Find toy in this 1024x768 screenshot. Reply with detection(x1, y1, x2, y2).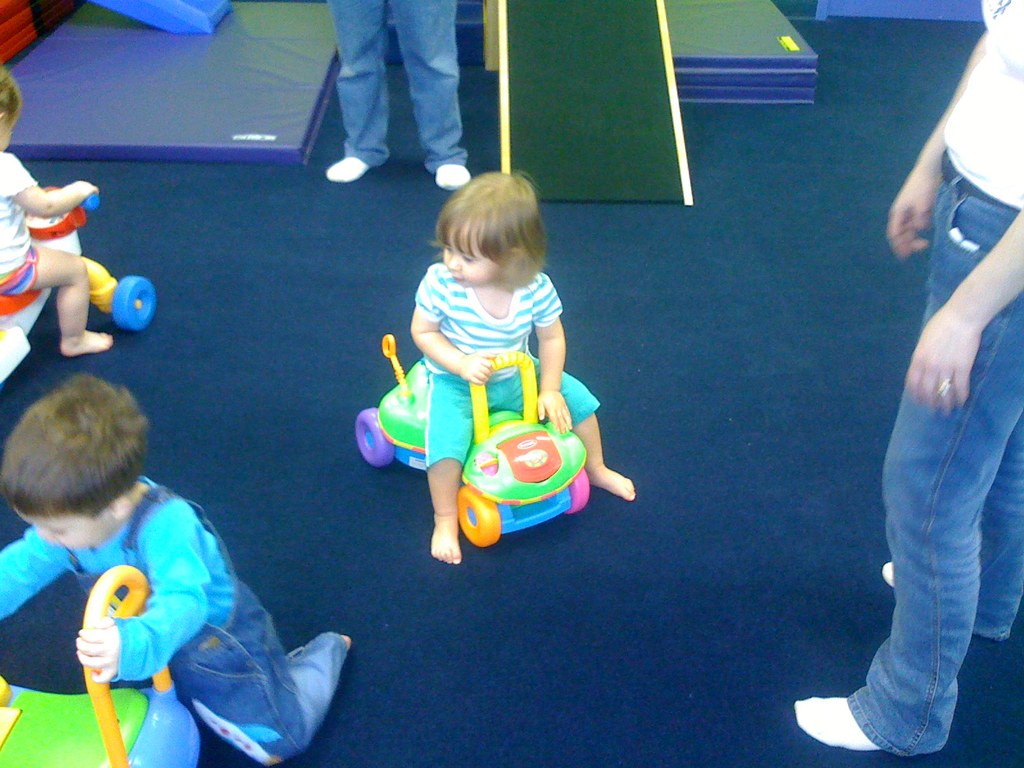
detection(0, 186, 160, 389).
